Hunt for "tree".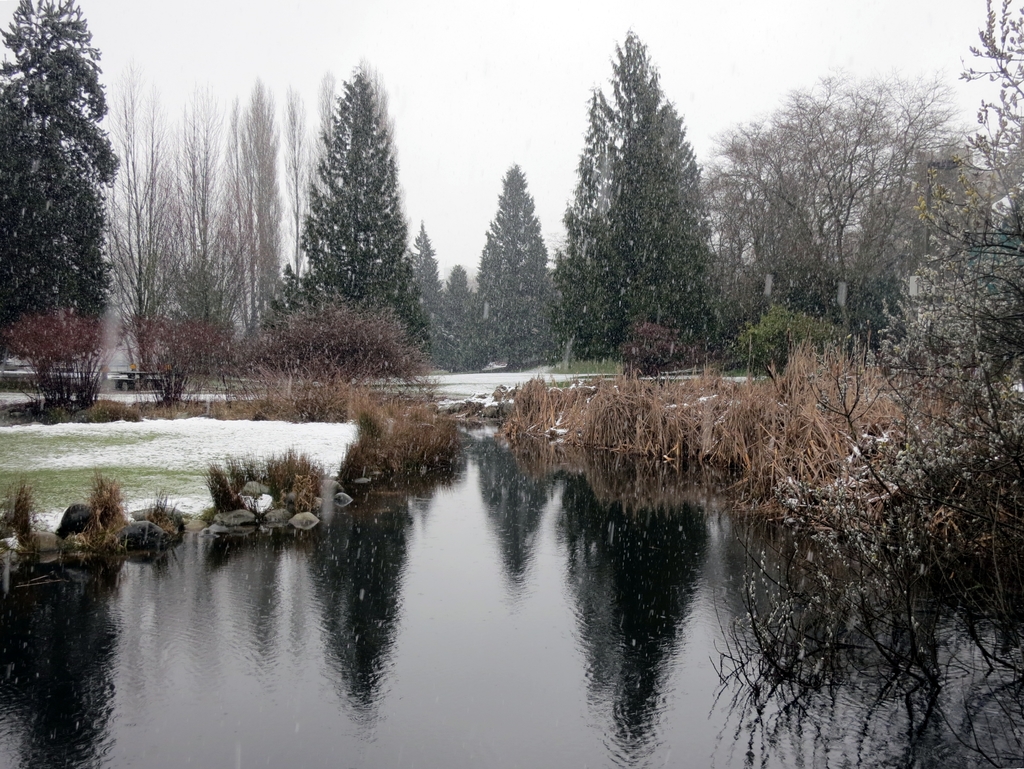
Hunted down at l=178, t=86, r=227, b=322.
